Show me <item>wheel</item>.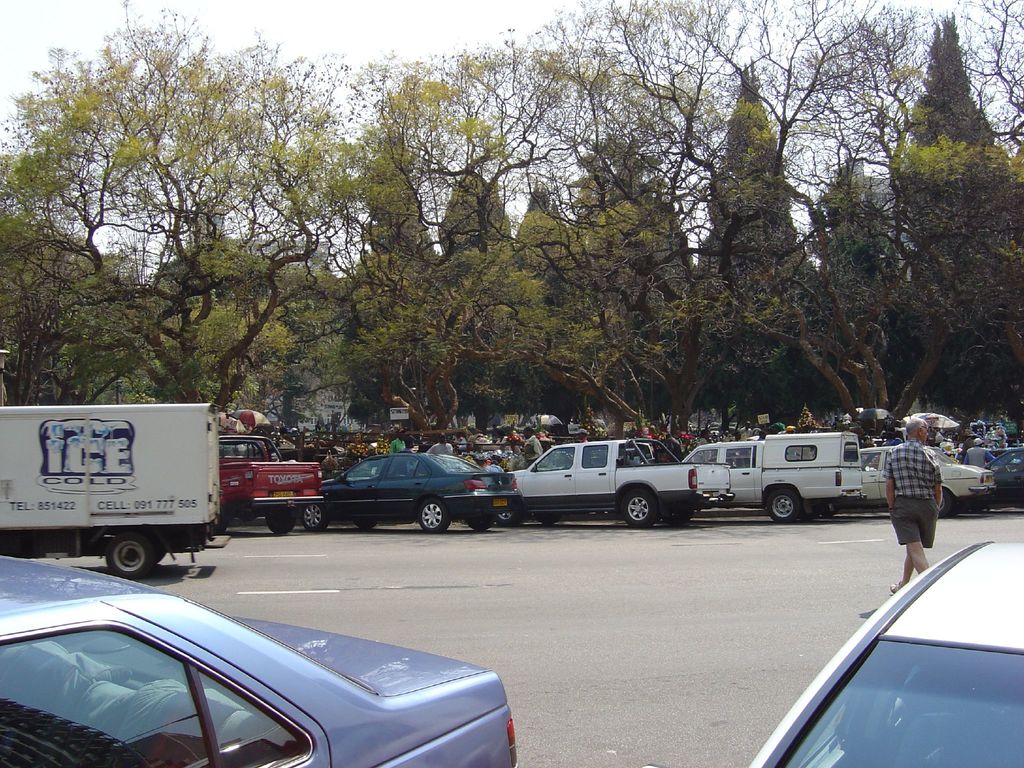
<item>wheel</item> is here: l=356, t=524, r=380, b=531.
